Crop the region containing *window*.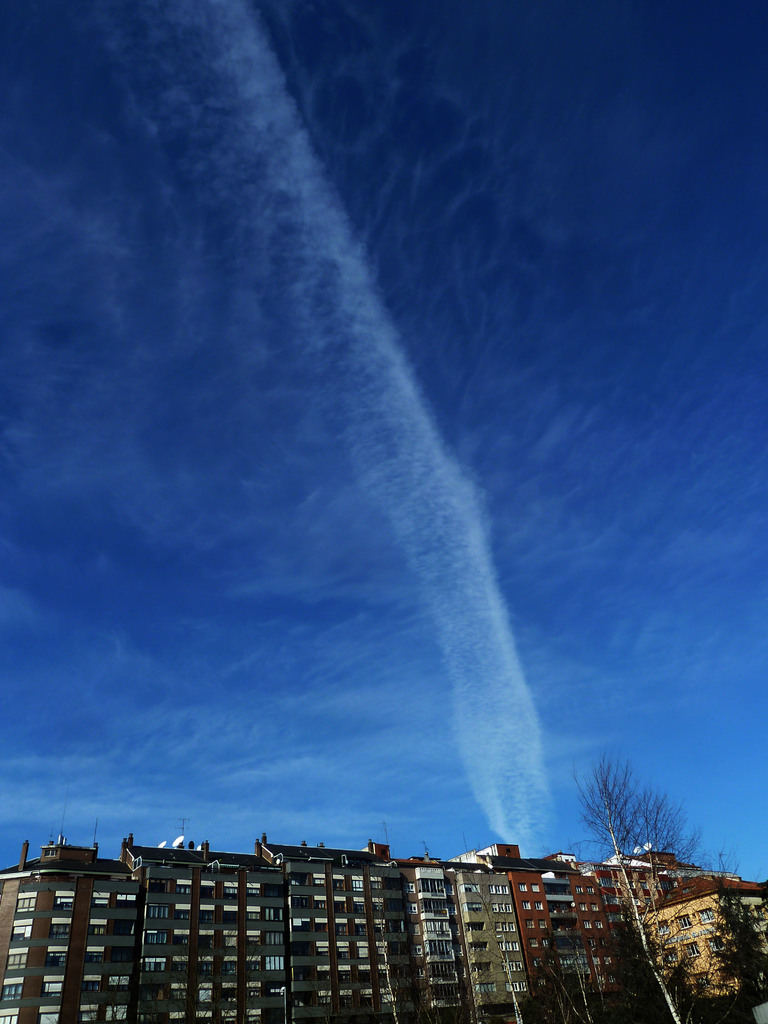
Crop region: 709:930:726:958.
